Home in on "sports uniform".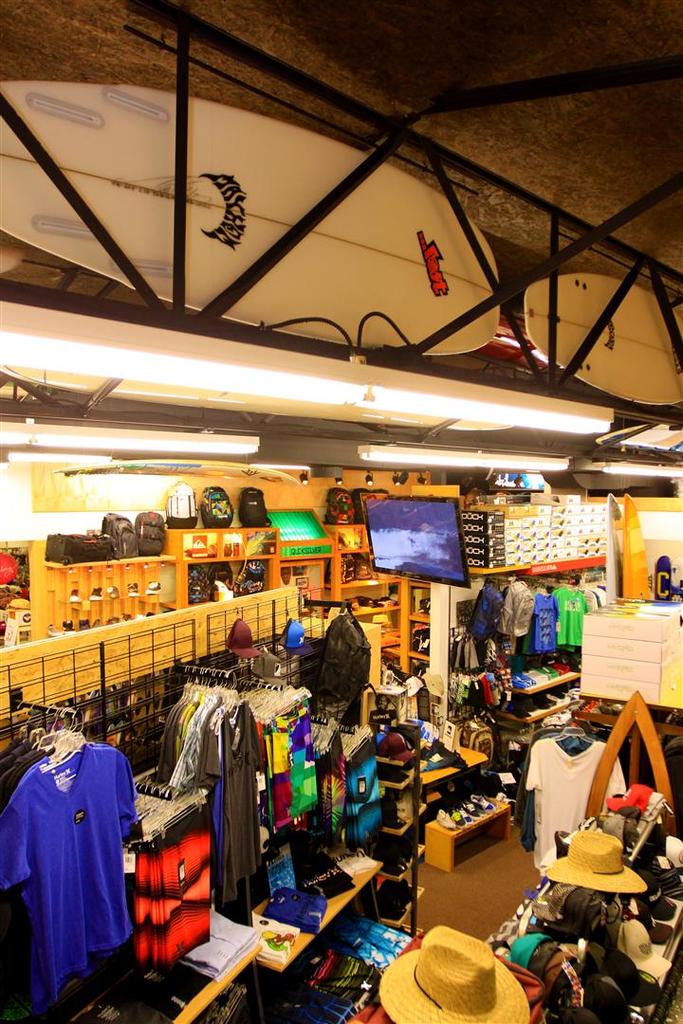
Homed in at crop(557, 588, 588, 649).
